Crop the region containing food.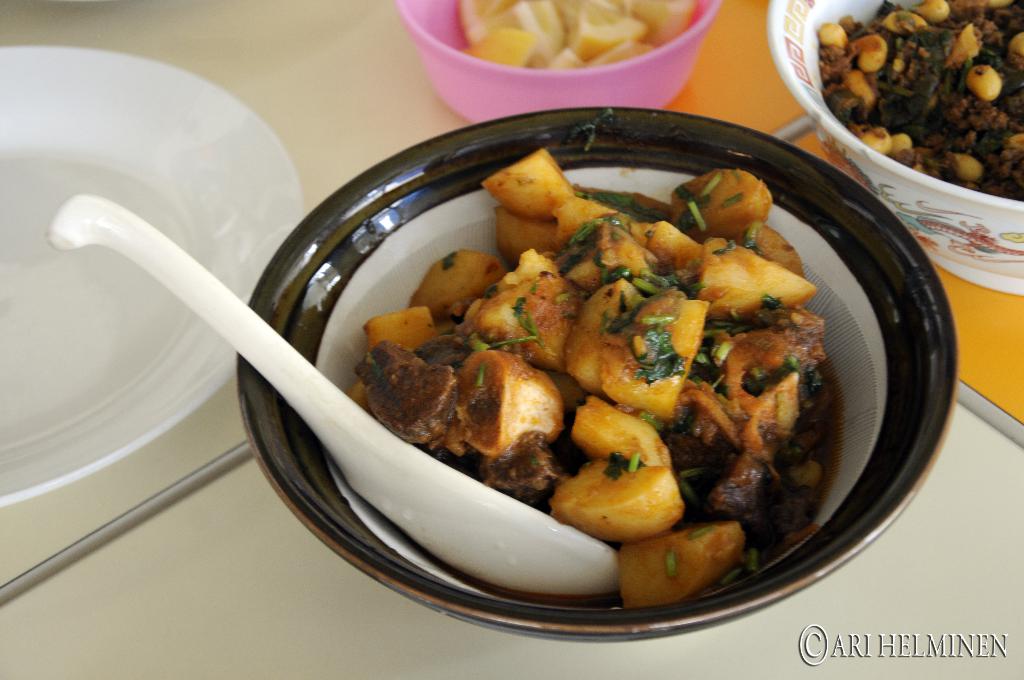
Crop region: (426,0,687,86).
